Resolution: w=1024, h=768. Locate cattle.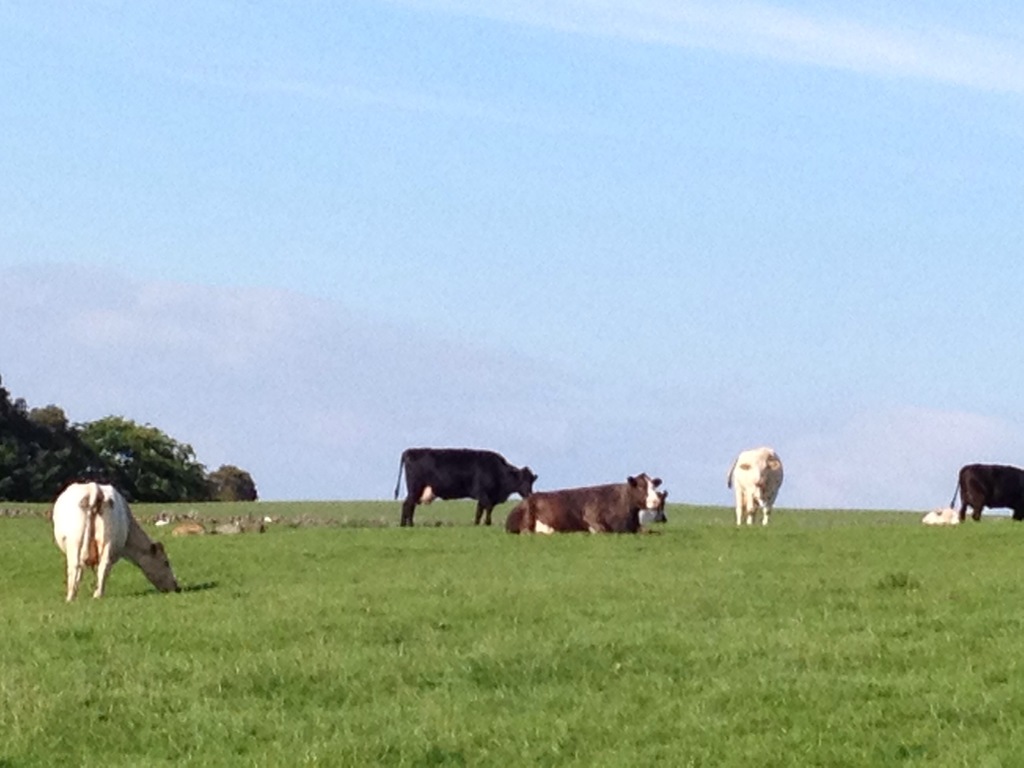
pyautogui.locateOnScreen(723, 449, 788, 522).
